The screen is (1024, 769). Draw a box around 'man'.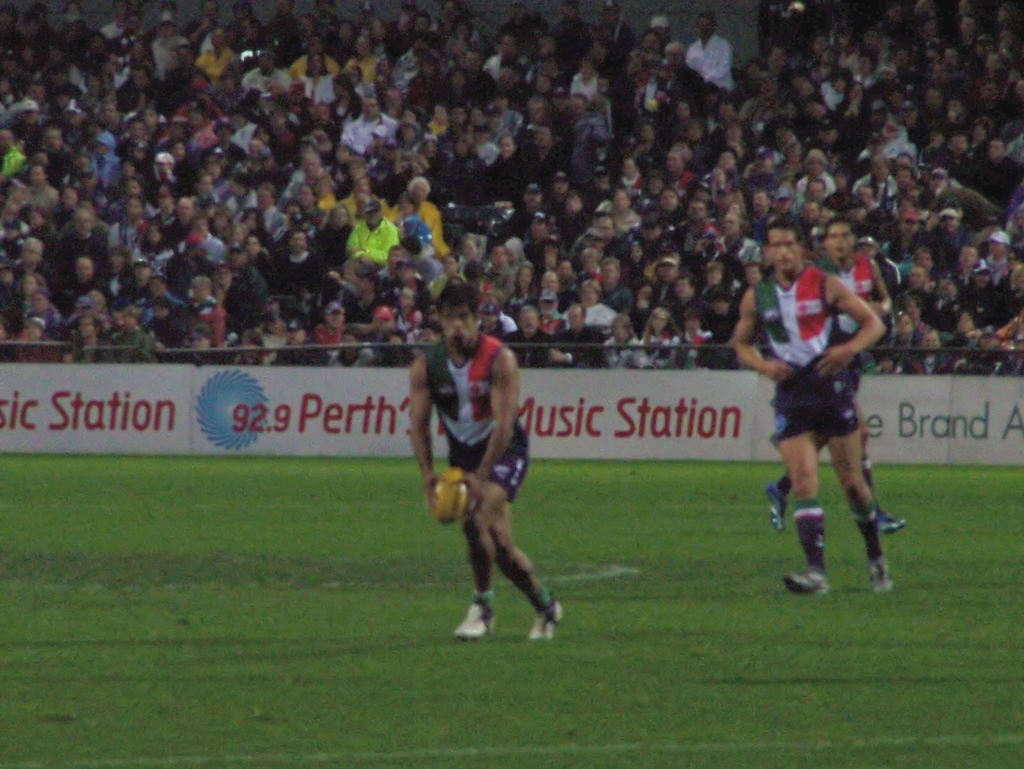
select_region(763, 219, 905, 533).
